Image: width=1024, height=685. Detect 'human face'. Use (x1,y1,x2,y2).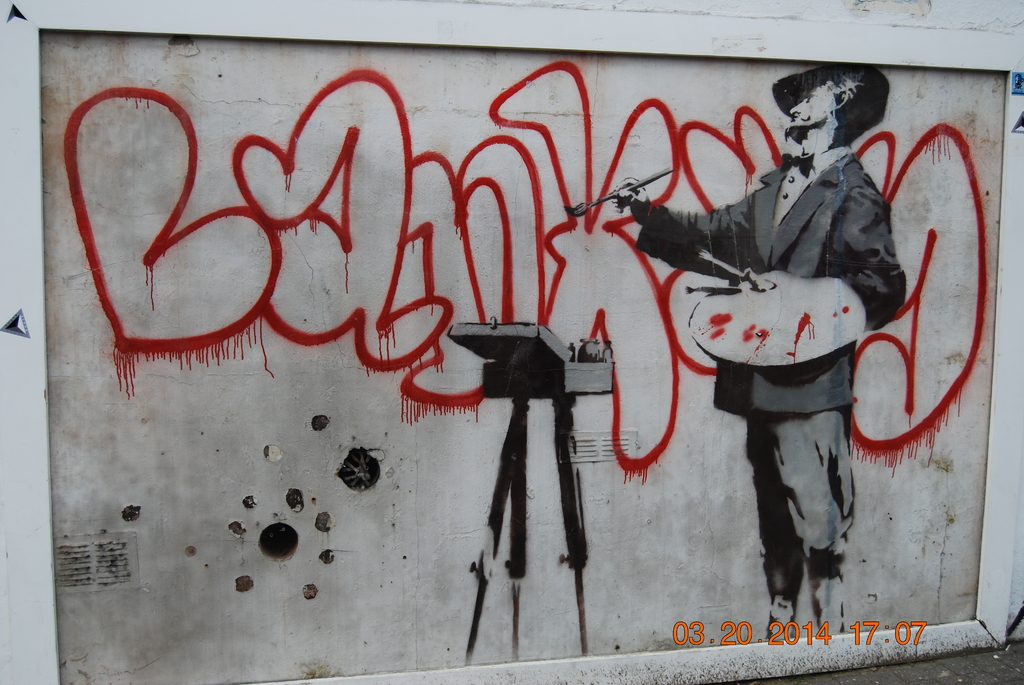
(784,83,831,145).
